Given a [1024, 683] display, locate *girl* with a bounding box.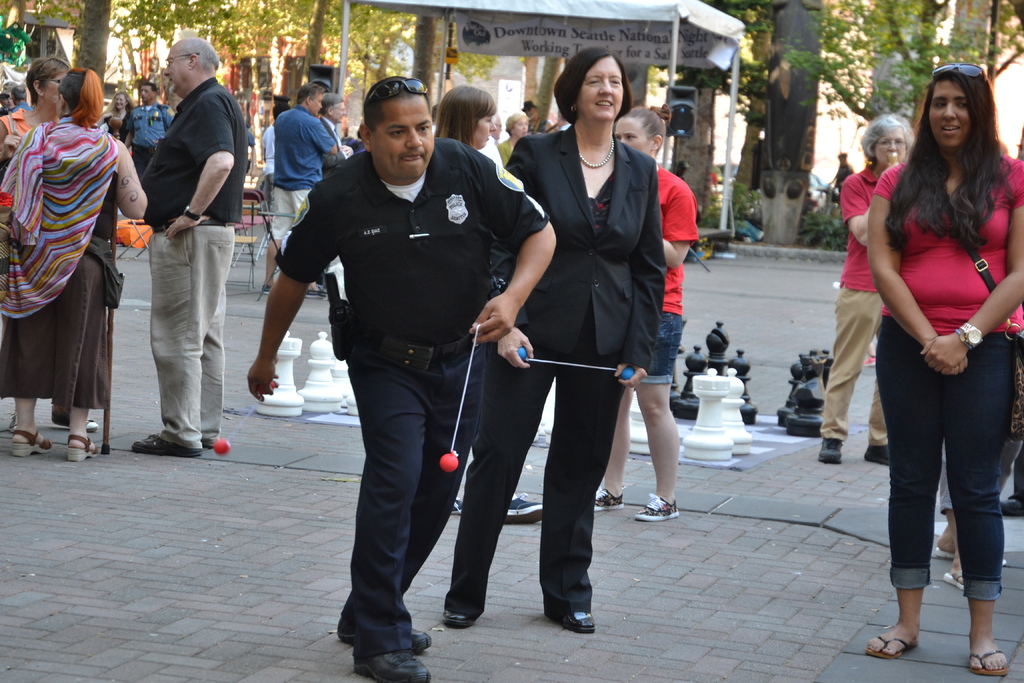
Located: l=817, t=106, r=918, b=466.
